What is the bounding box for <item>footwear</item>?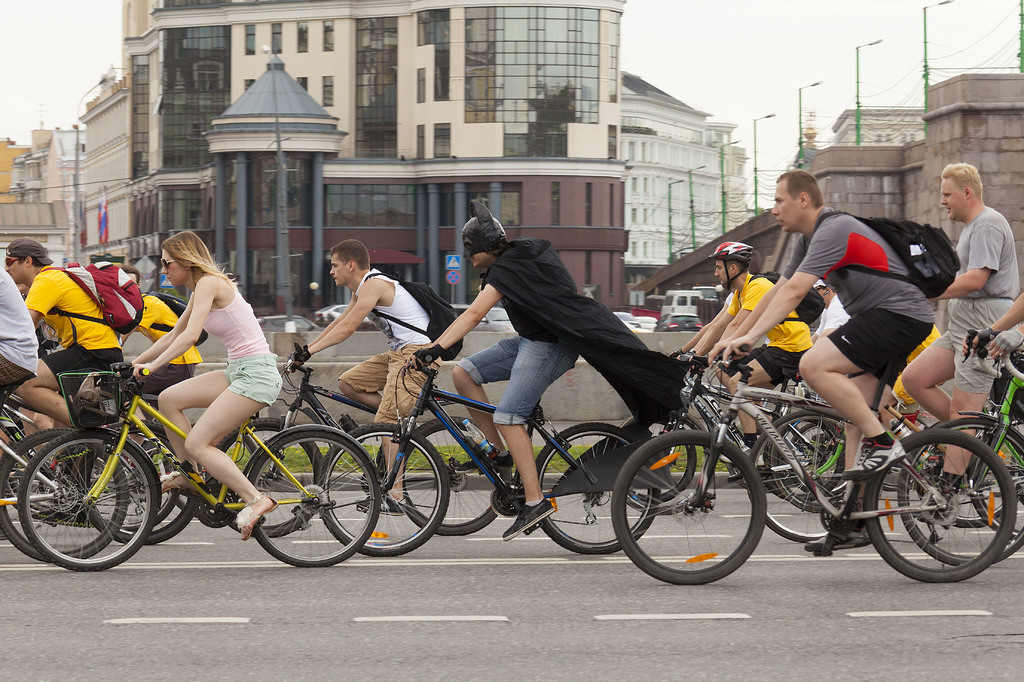
crop(806, 531, 877, 552).
